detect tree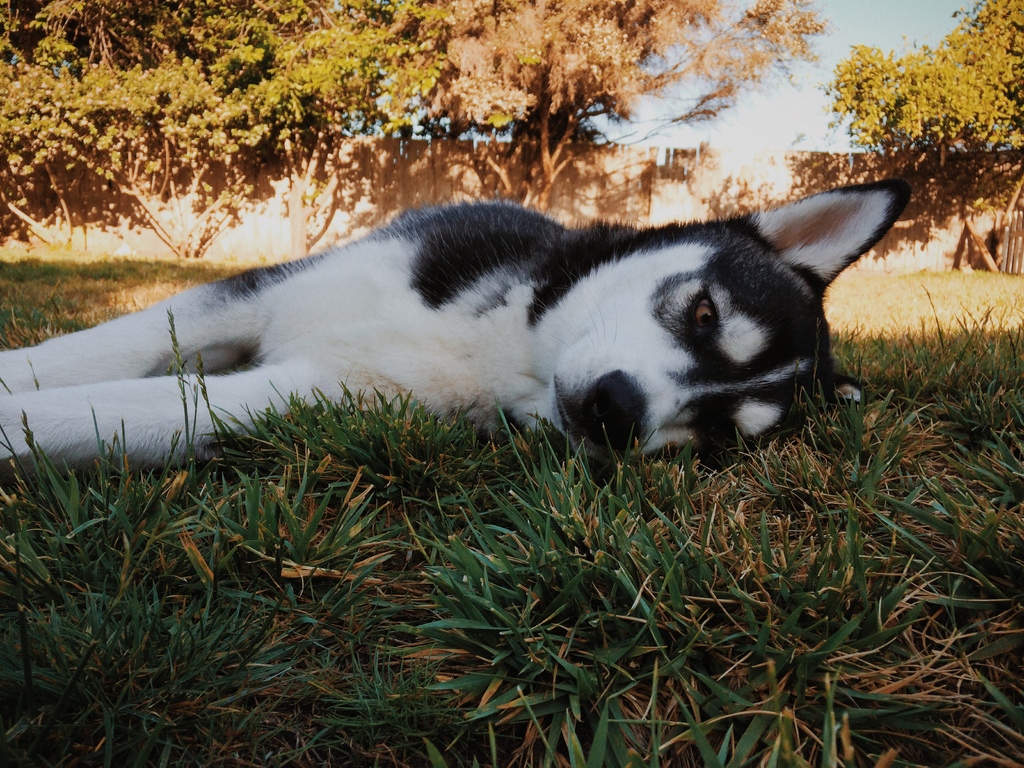
BBox(1, 0, 410, 263)
